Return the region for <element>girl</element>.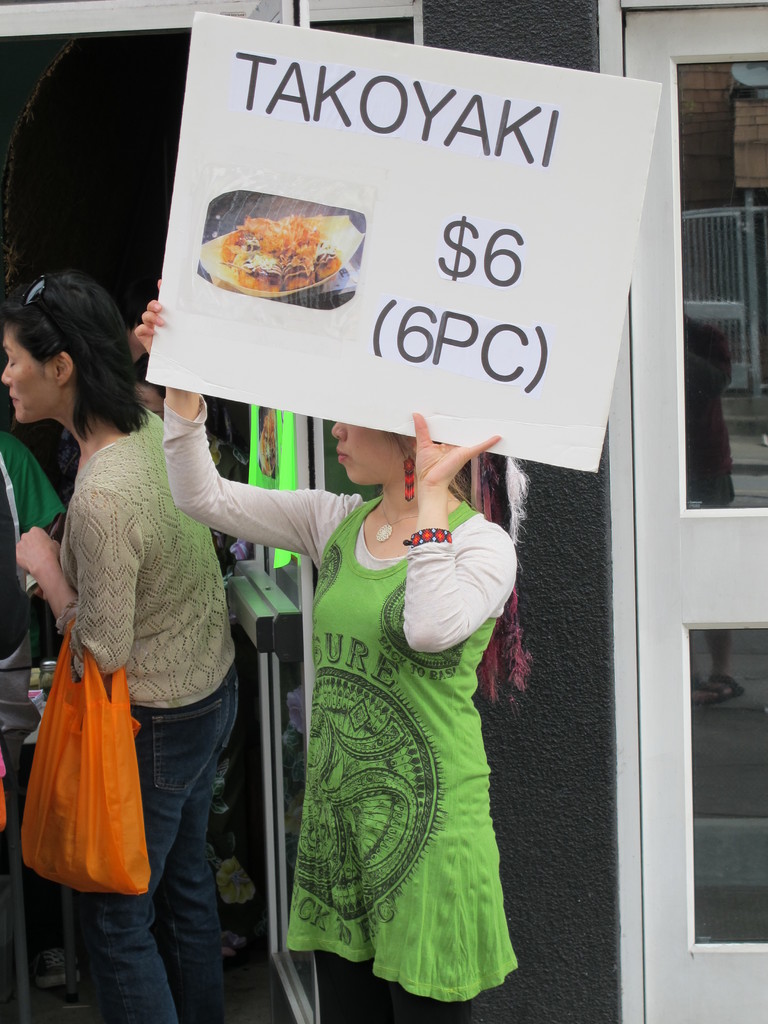
bbox=(0, 273, 237, 1023).
